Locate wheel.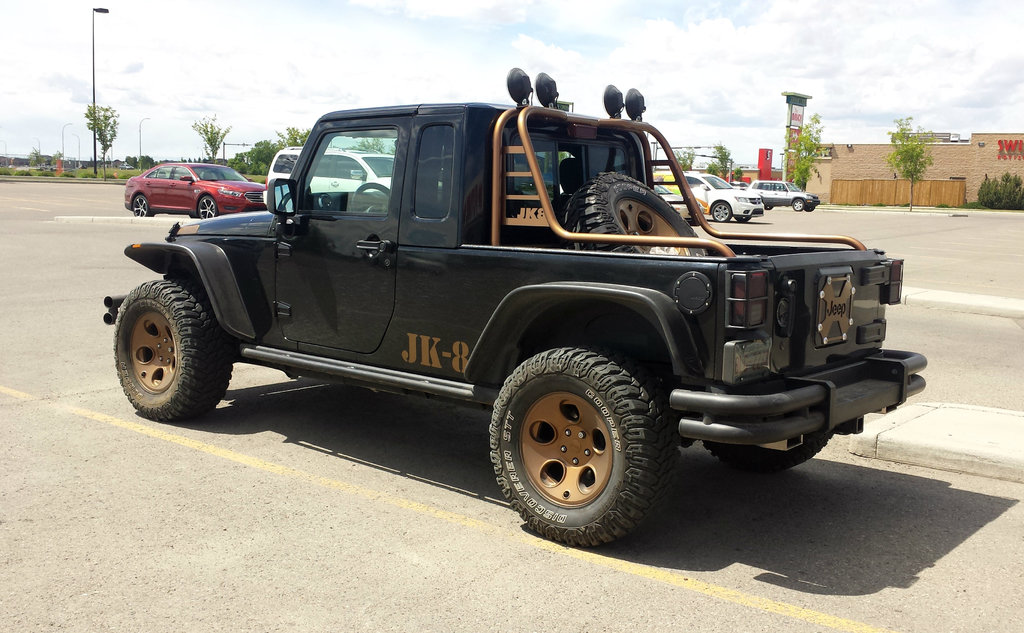
Bounding box: 111:280:235:422.
